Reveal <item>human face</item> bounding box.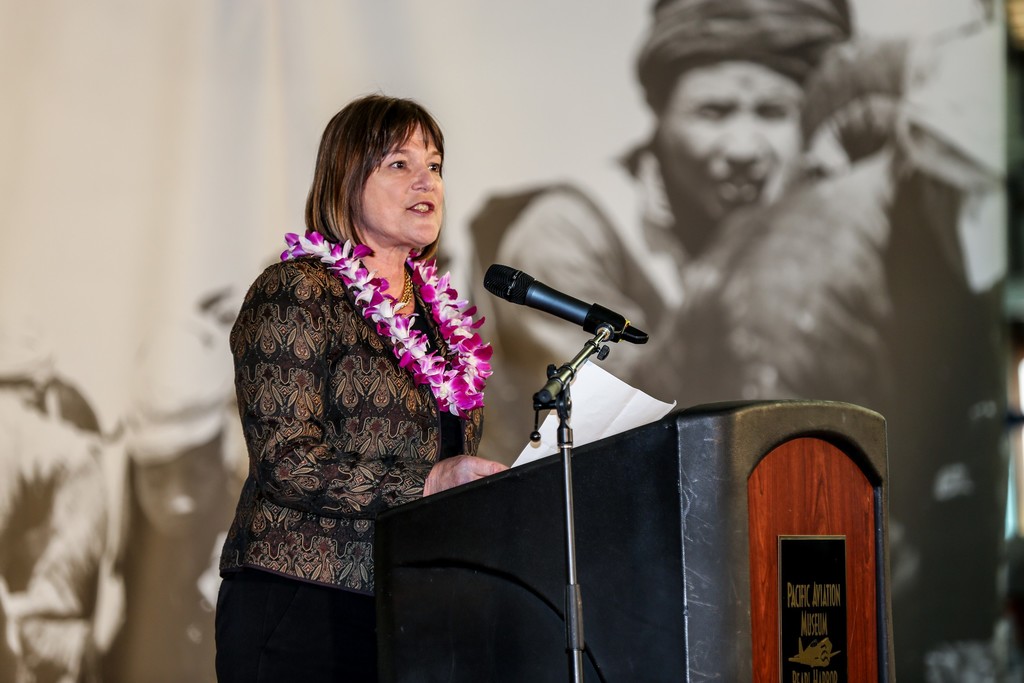
Revealed: <bbox>657, 62, 808, 213</bbox>.
